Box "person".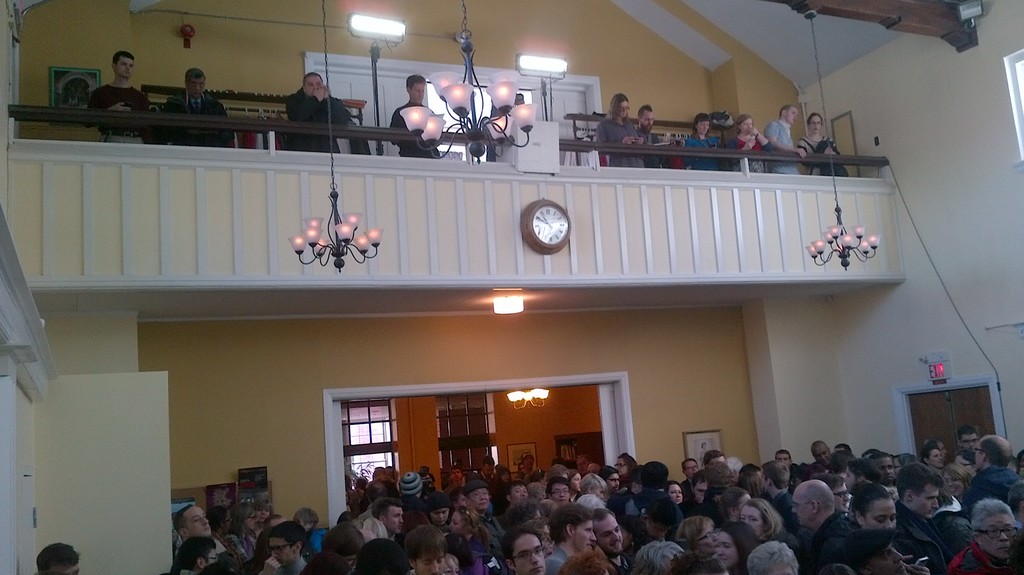
<box>687,115,726,168</box>.
